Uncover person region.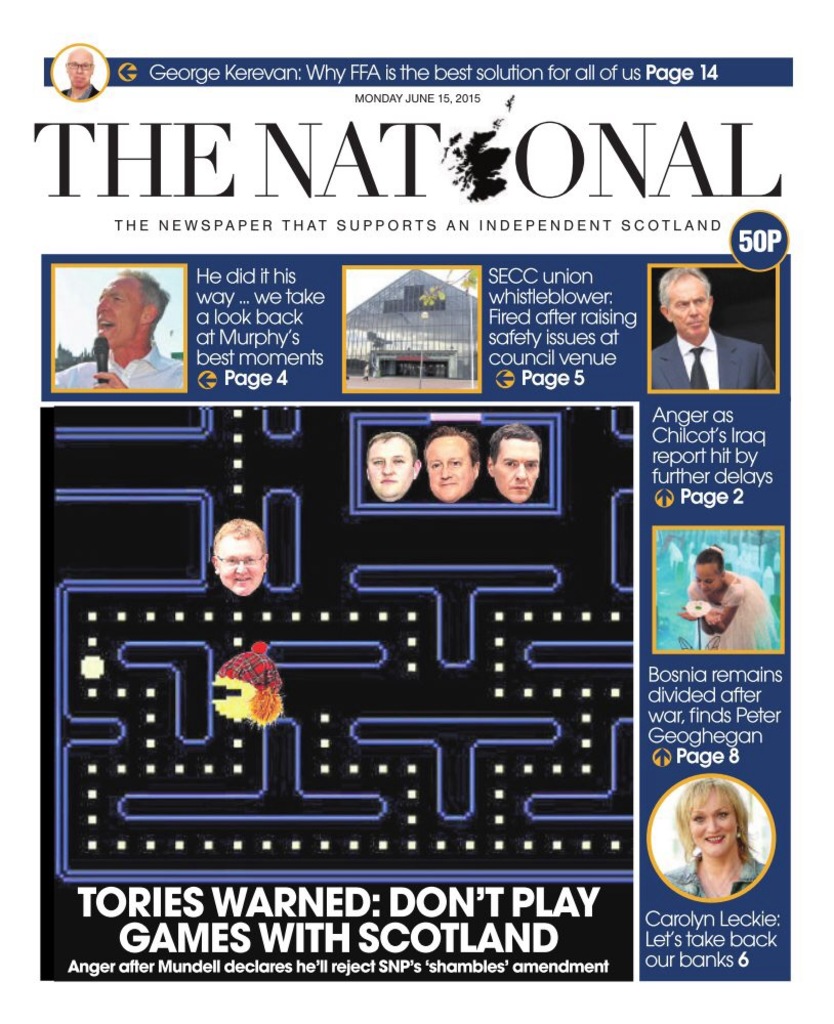
Uncovered: Rect(648, 267, 773, 395).
